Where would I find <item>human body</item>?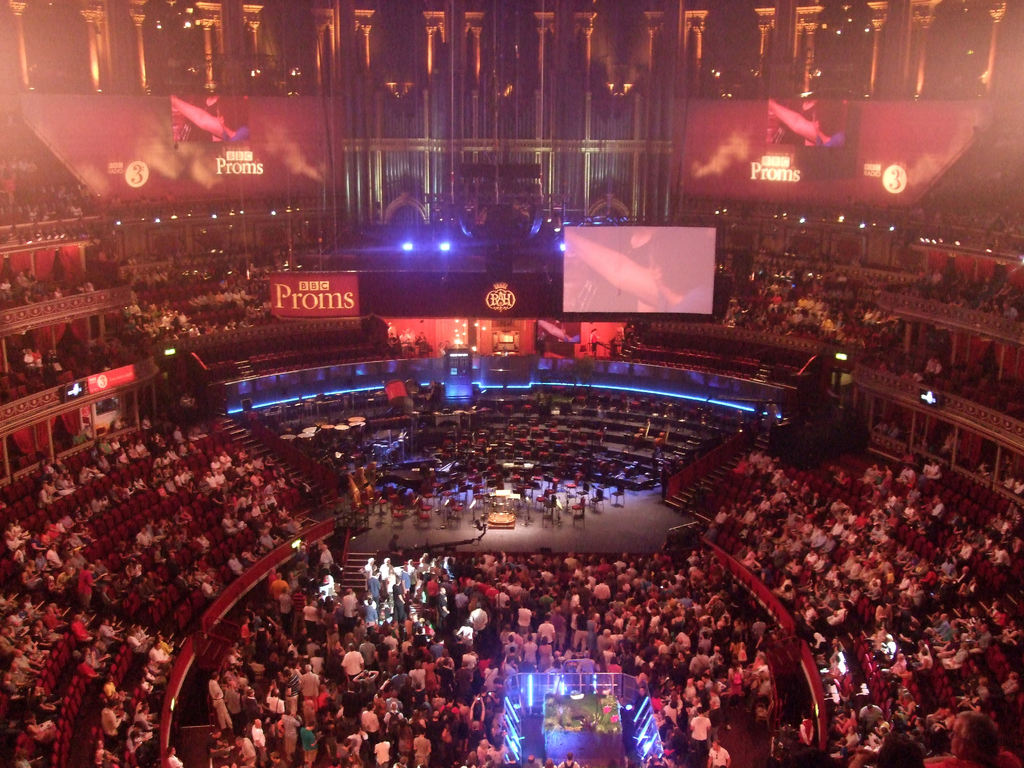
At pyautogui.locateOnScreen(513, 643, 522, 655).
